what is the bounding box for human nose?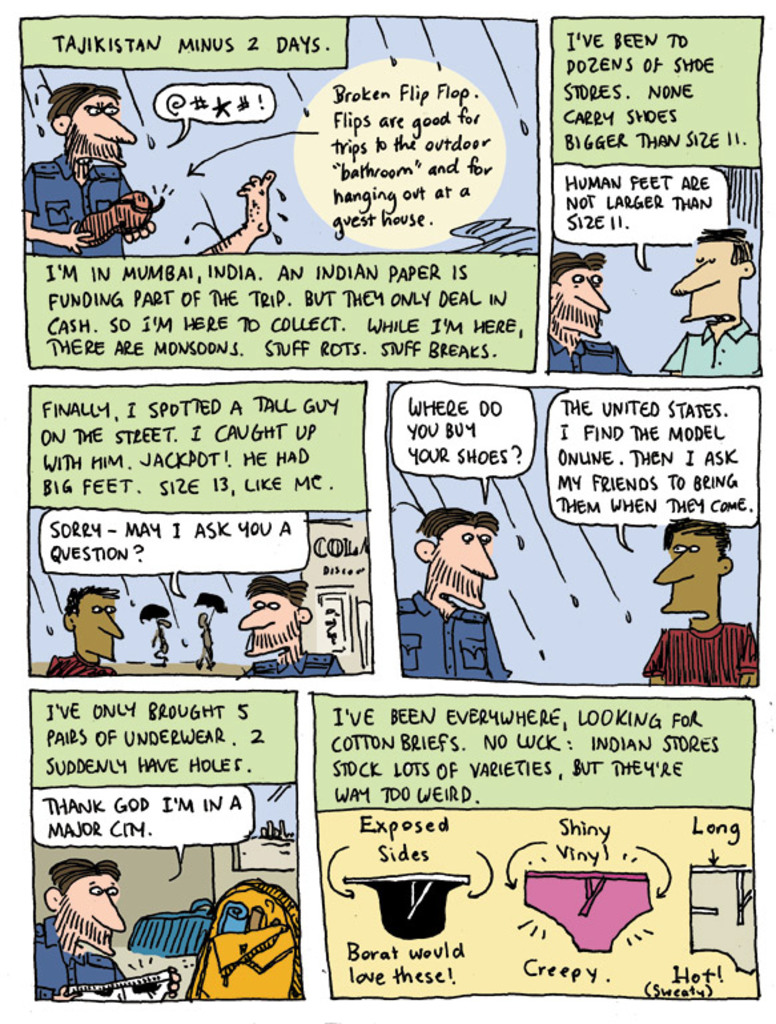
[left=654, top=554, right=700, bottom=585].
